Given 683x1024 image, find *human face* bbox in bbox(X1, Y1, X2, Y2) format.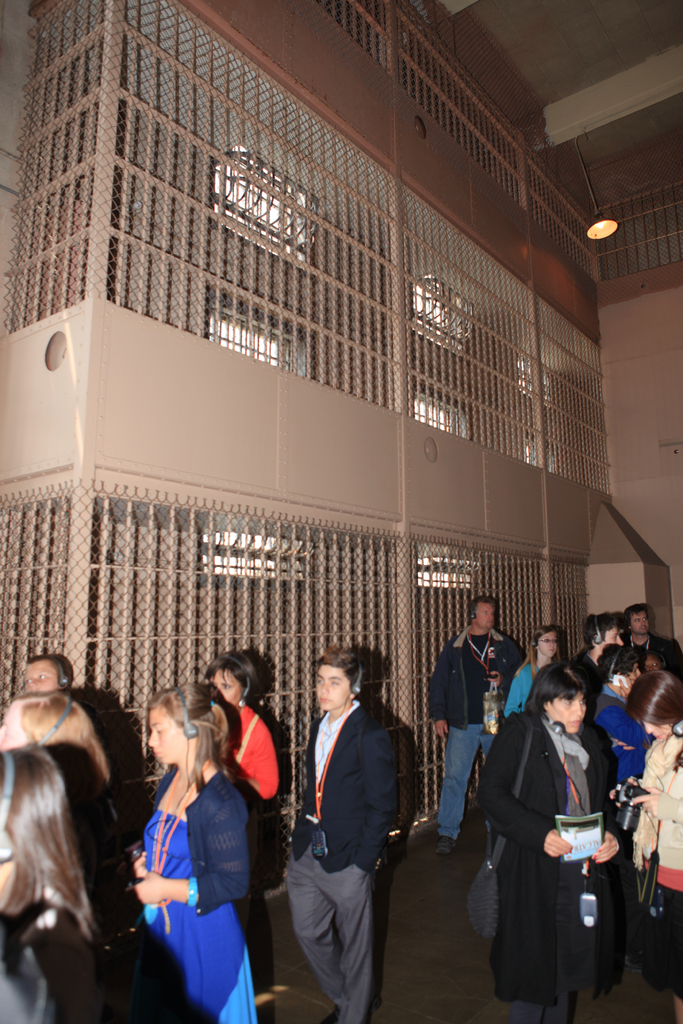
bbox(602, 628, 623, 646).
